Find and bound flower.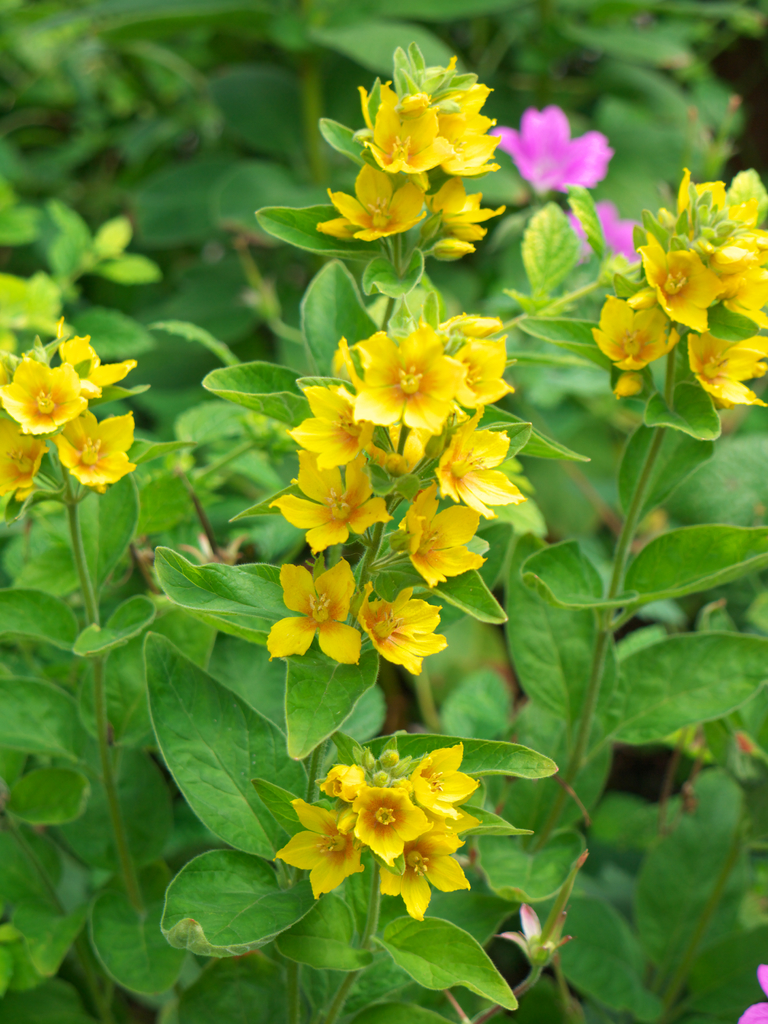
Bound: (353, 575, 451, 673).
